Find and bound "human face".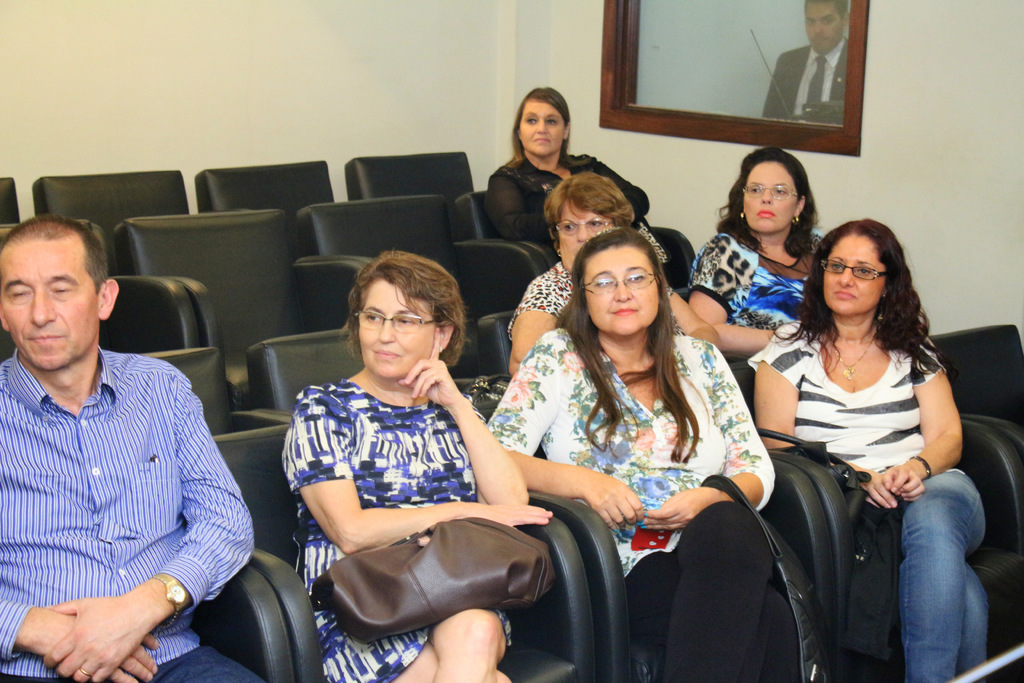
Bound: bbox=[3, 243, 110, 372].
